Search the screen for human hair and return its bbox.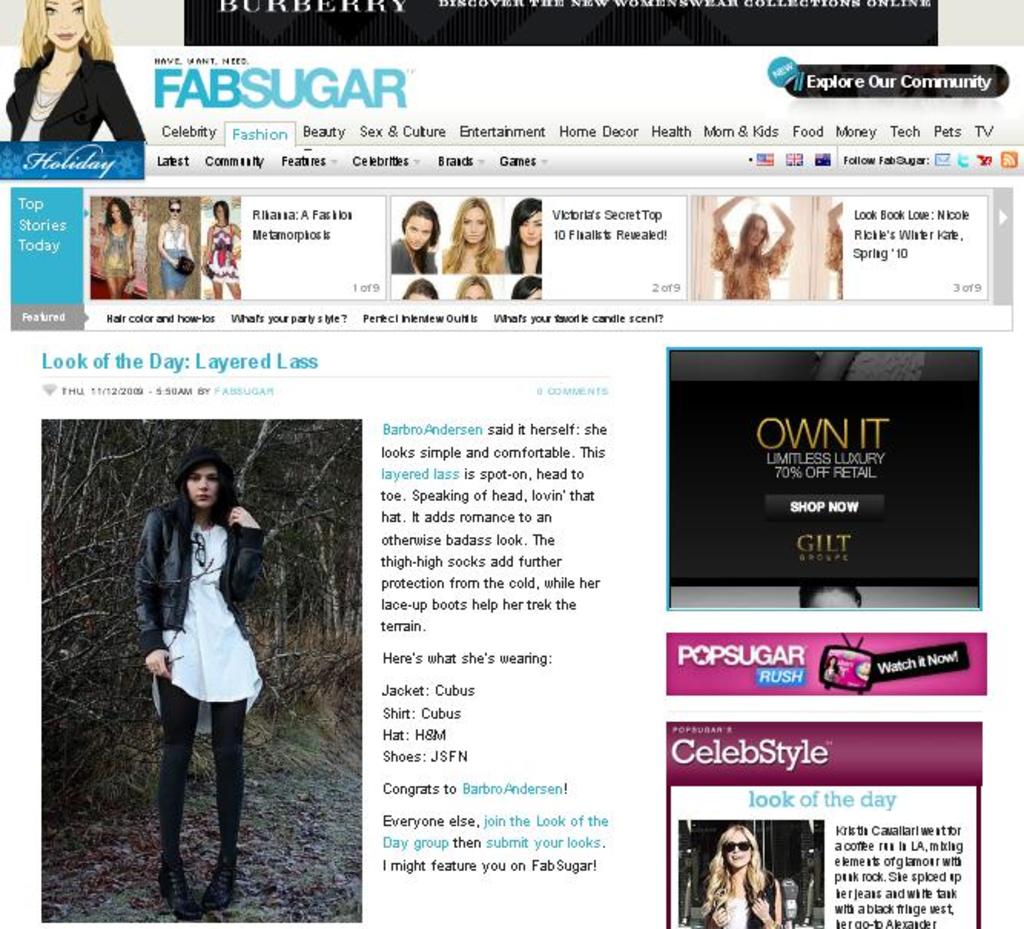
Found: detection(442, 195, 496, 276).
